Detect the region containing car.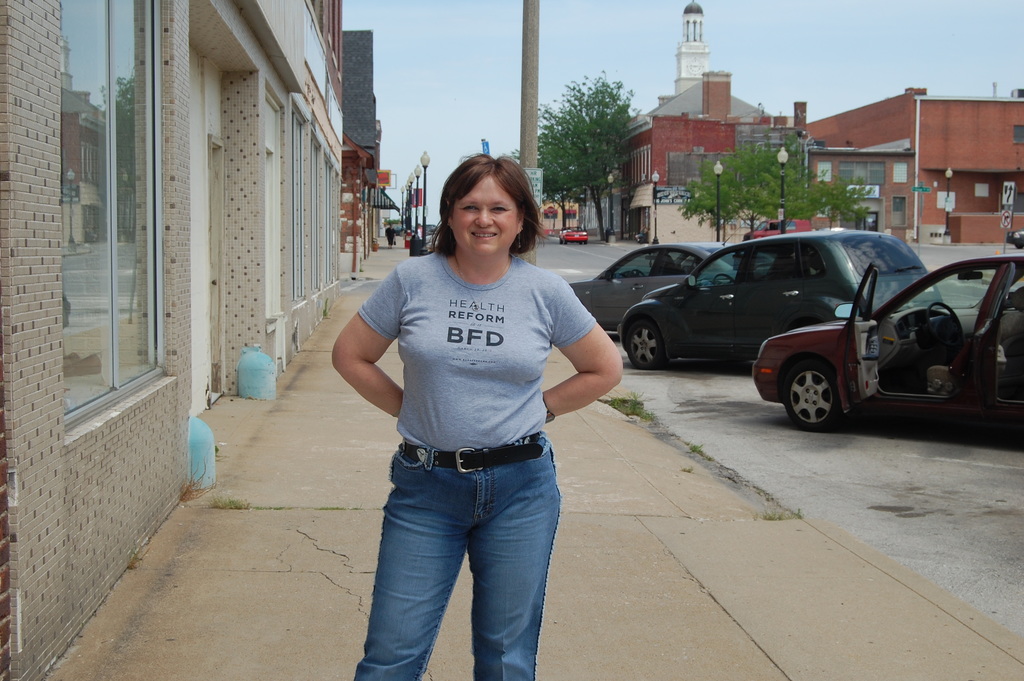
566,233,767,329.
